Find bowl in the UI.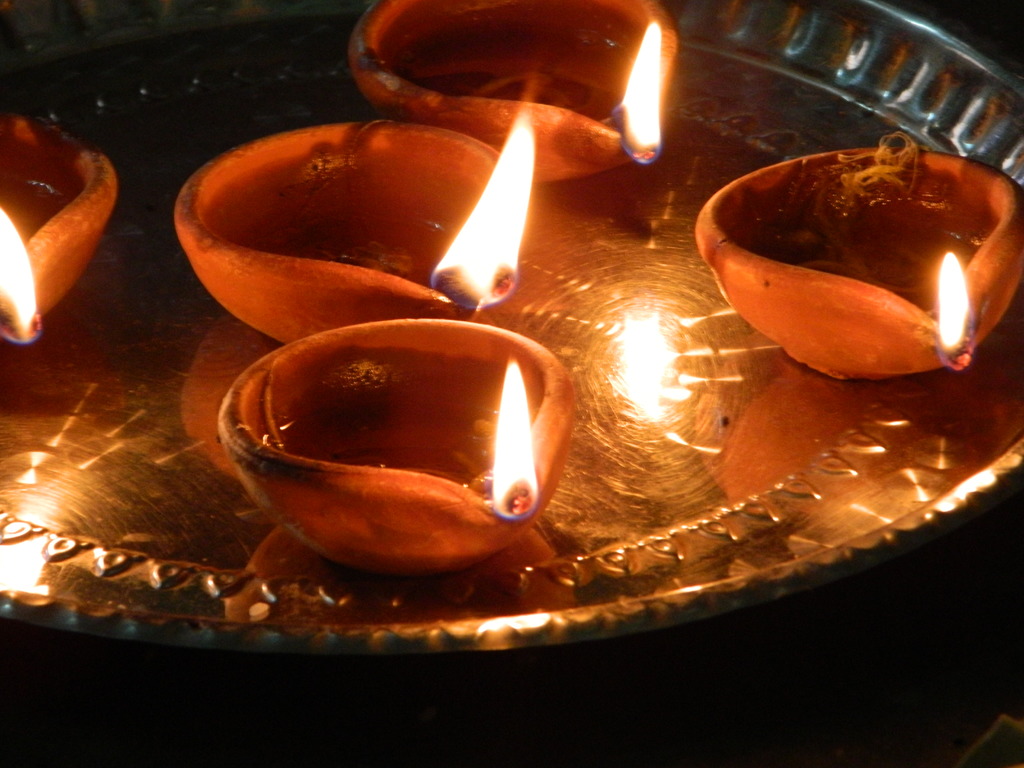
UI element at detection(210, 305, 577, 580).
